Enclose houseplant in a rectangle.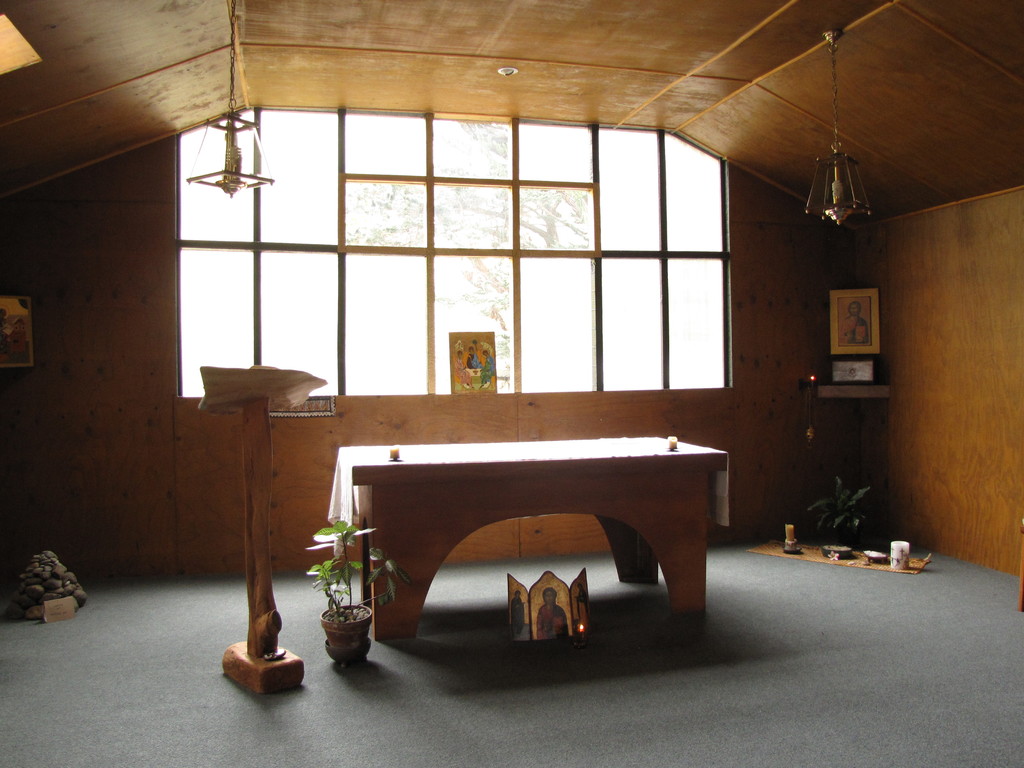
[305,515,378,667].
